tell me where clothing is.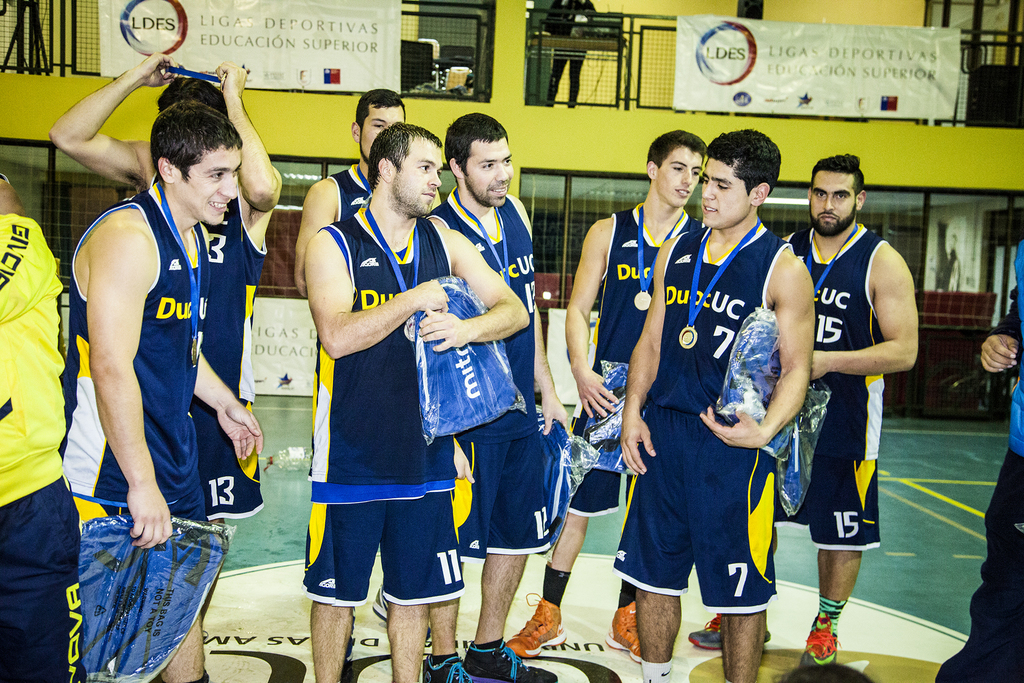
clothing is at bbox=[75, 493, 218, 682].
